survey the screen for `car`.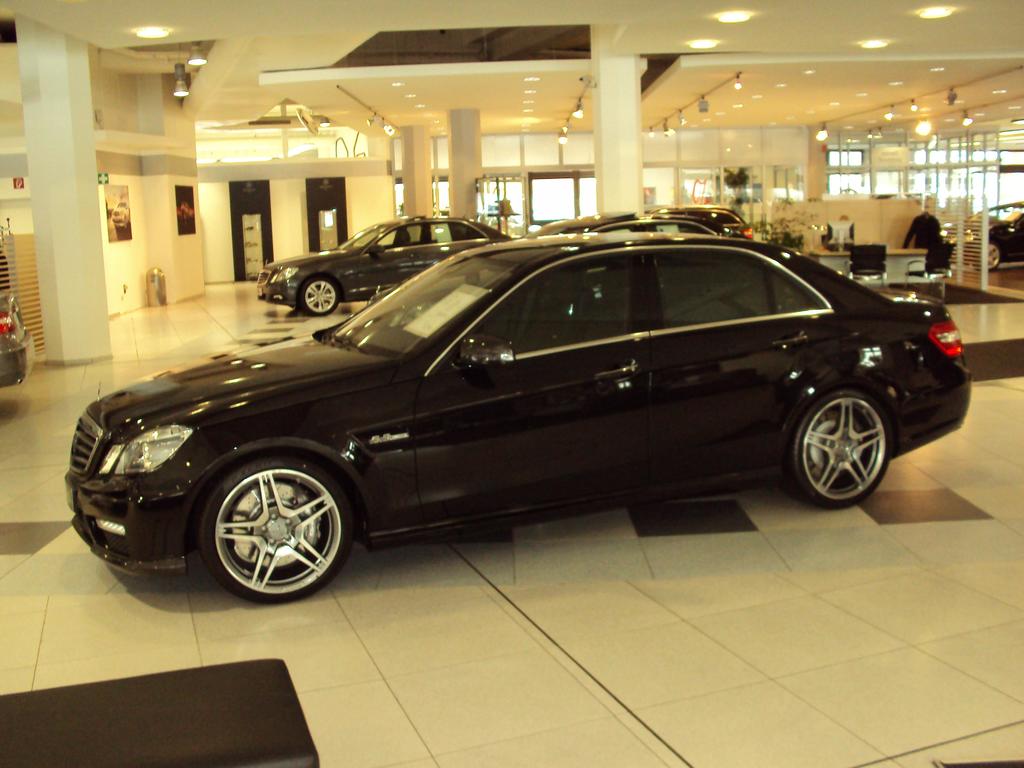
Survey found: 255 211 517 315.
